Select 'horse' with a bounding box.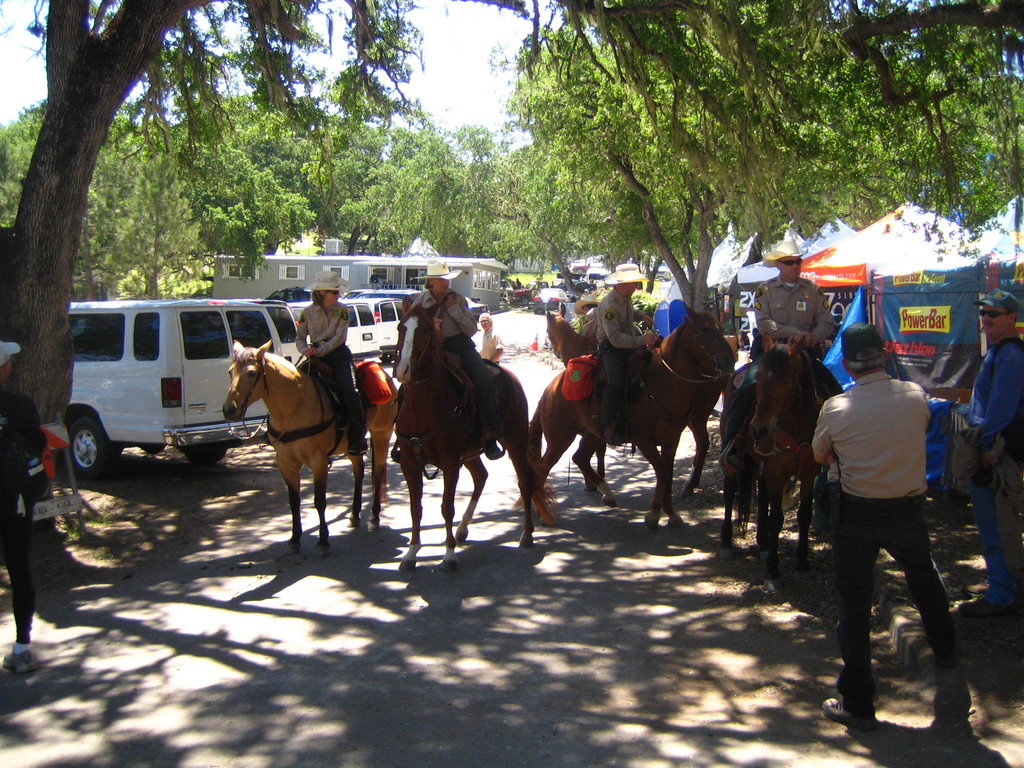
<bbox>221, 337, 396, 556</bbox>.
